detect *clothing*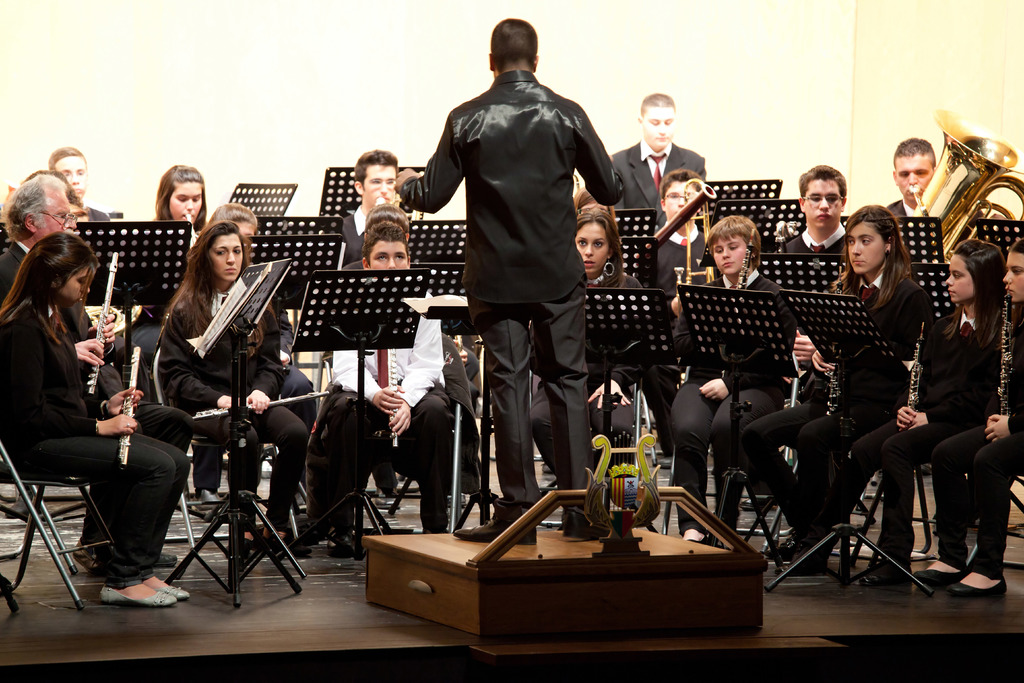
x1=611 y1=147 x2=703 y2=207
